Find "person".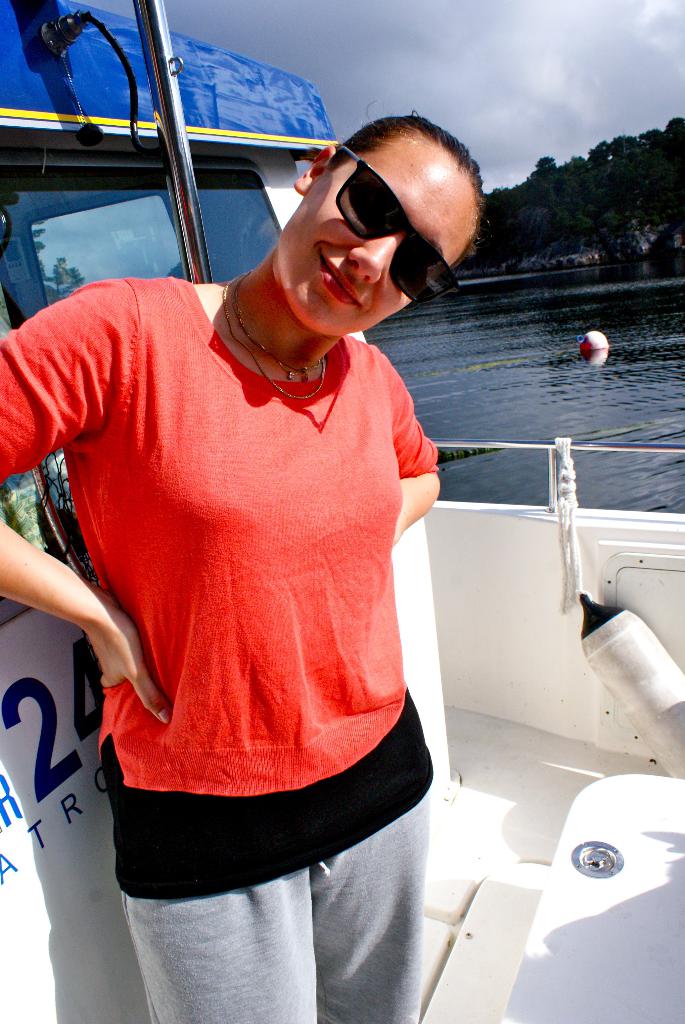
Rect(28, 74, 481, 975).
